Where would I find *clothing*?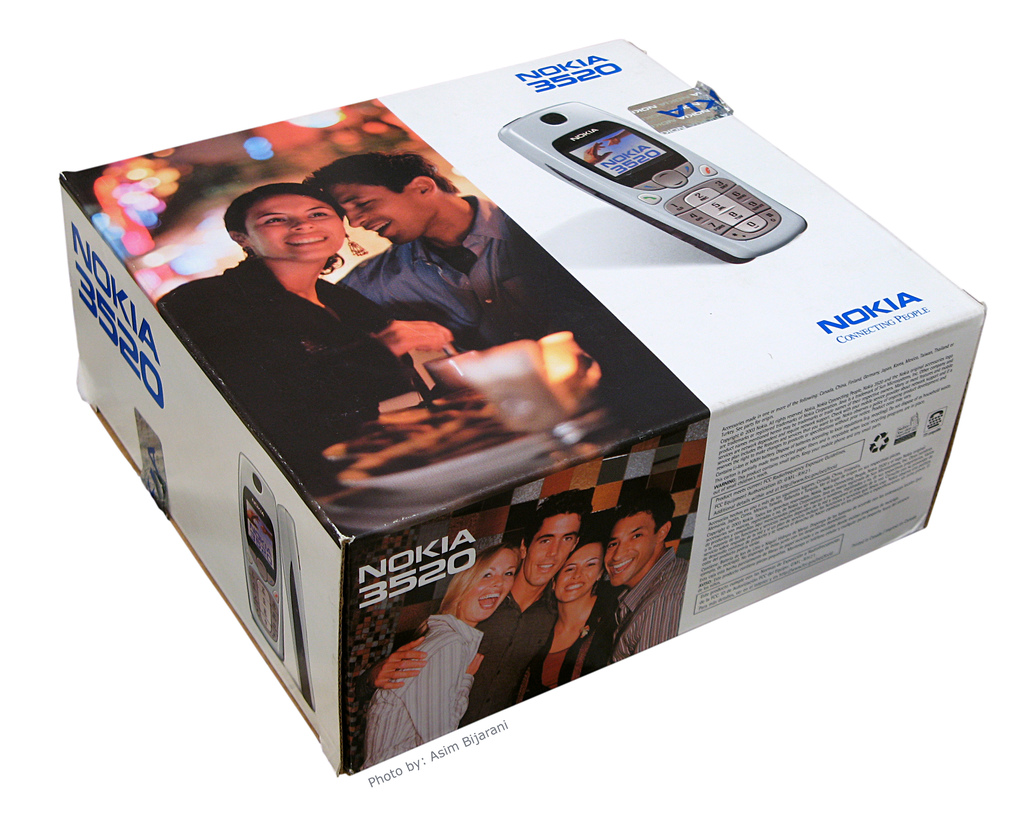
At Rect(324, 164, 505, 359).
